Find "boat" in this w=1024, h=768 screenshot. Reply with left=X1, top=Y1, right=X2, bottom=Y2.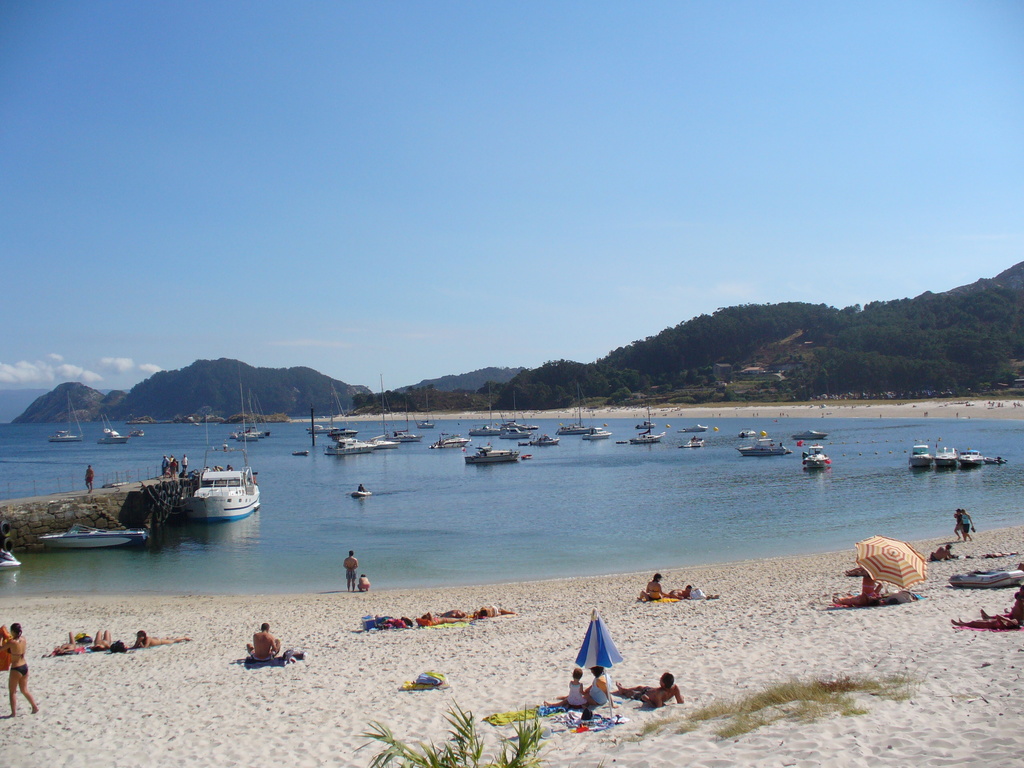
left=582, top=424, right=611, bottom=440.
